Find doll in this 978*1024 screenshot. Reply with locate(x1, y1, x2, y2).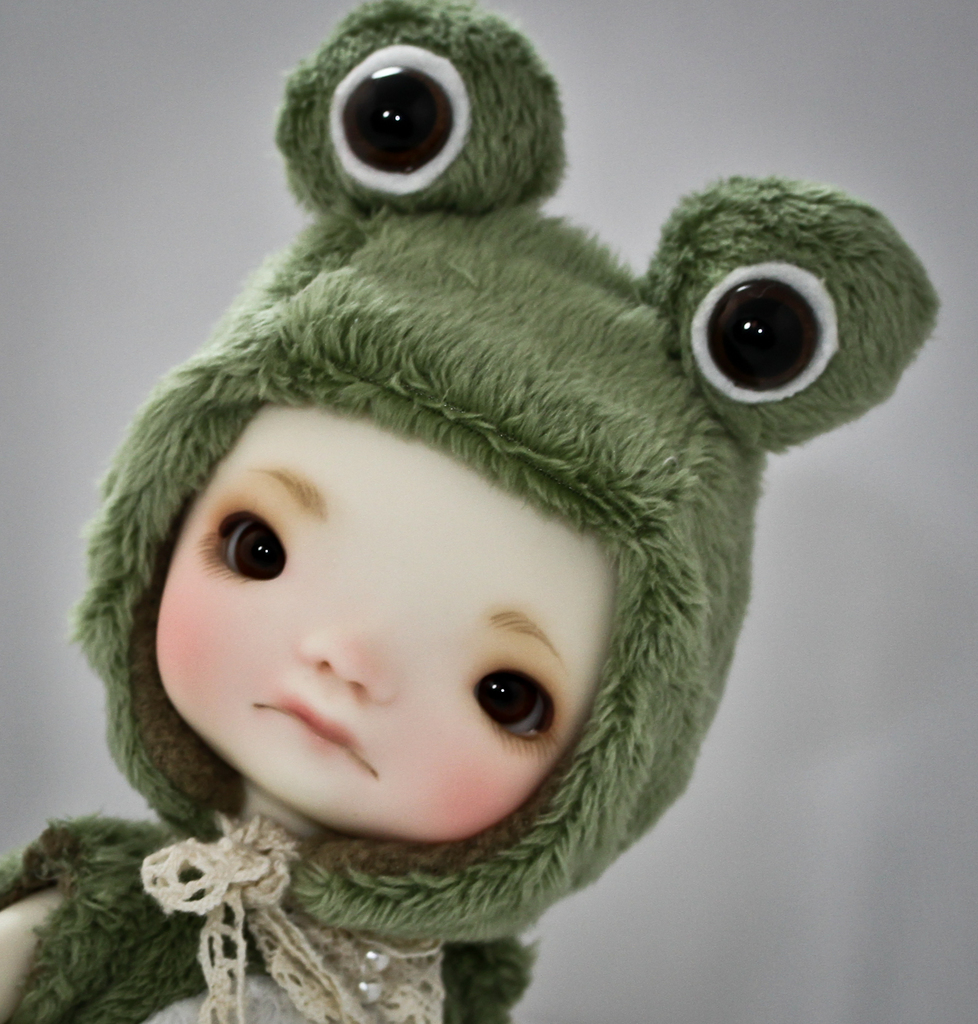
locate(4, 80, 954, 998).
